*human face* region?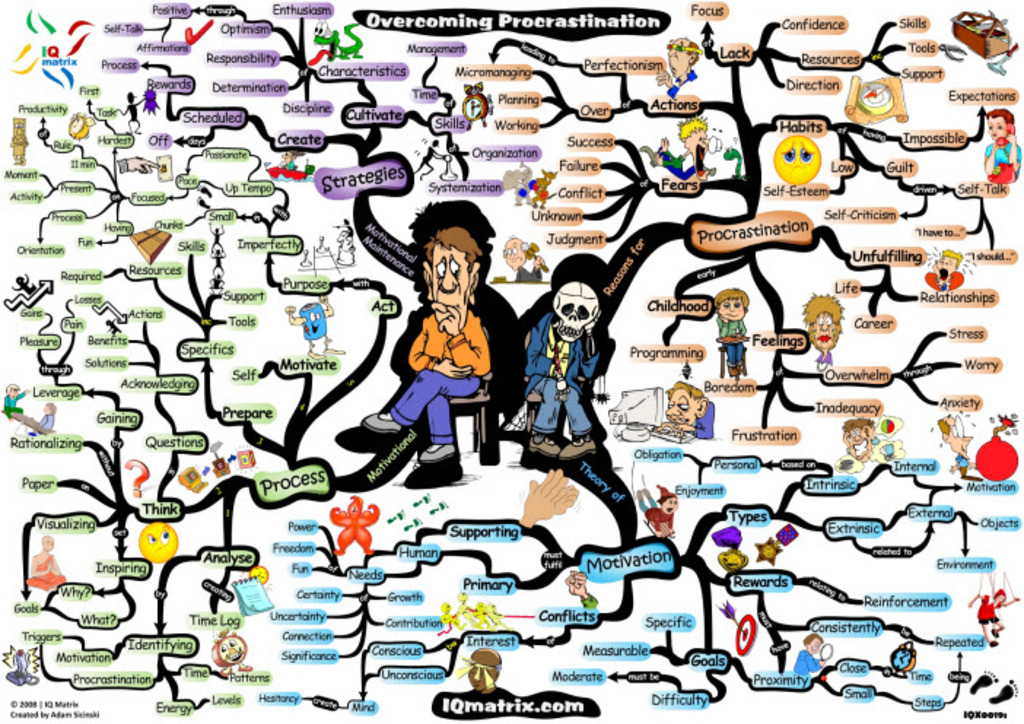
<box>846,428,871,454</box>
